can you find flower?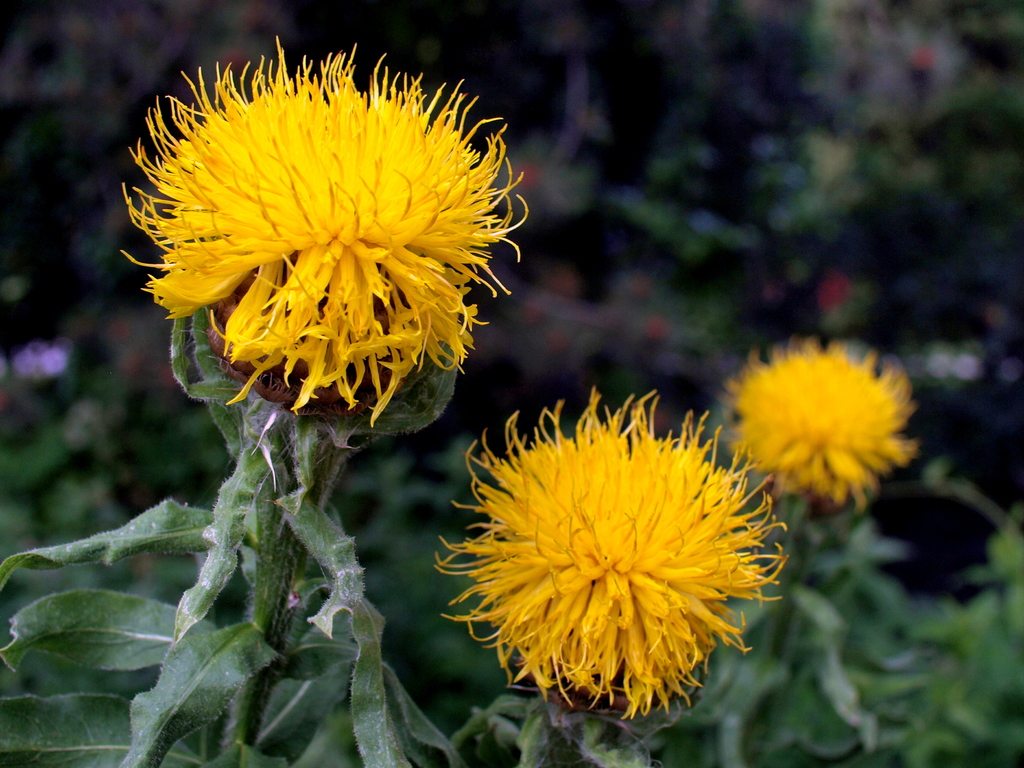
Yes, bounding box: x1=431 y1=389 x2=789 y2=719.
